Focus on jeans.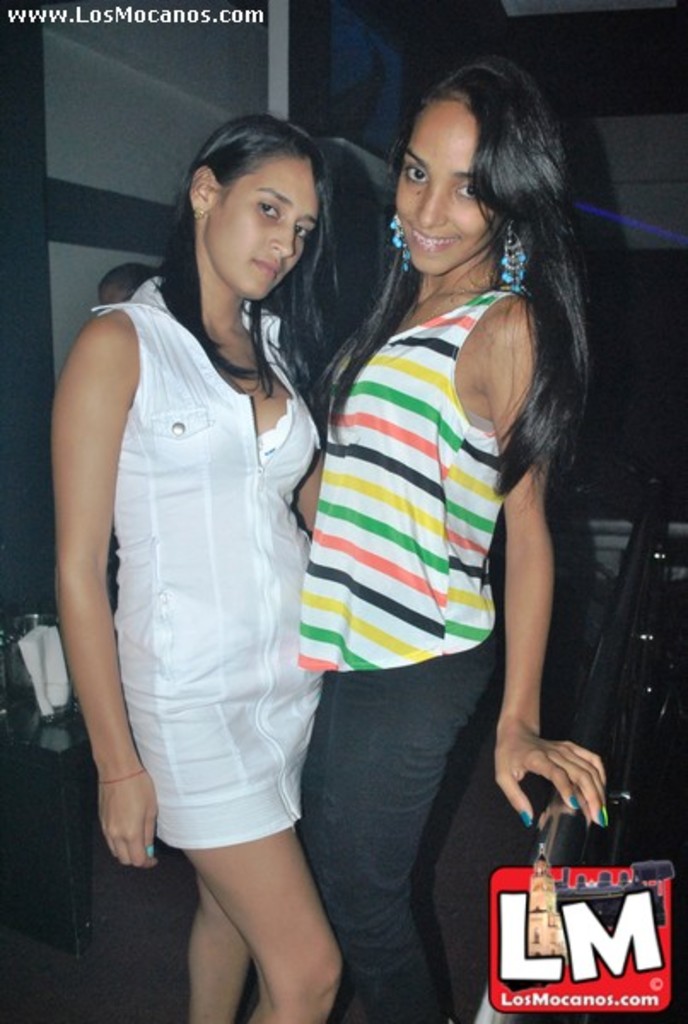
Focused at (294, 649, 500, 1023).
